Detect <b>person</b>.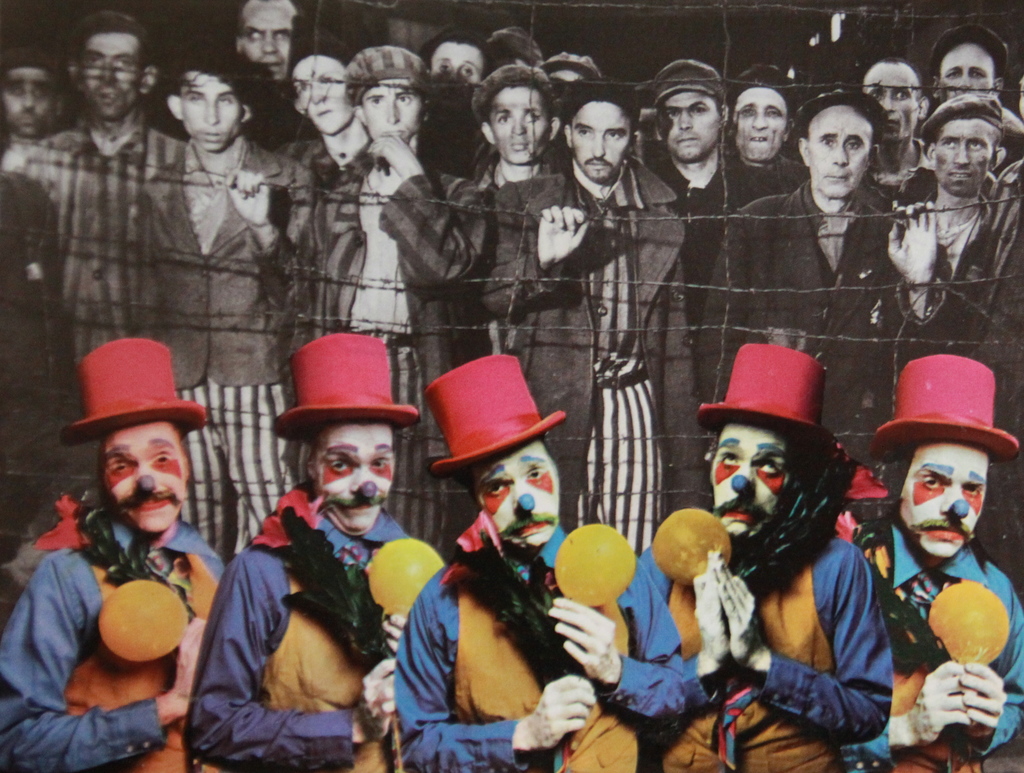
Detected at box(652, 340, 892, 772).
